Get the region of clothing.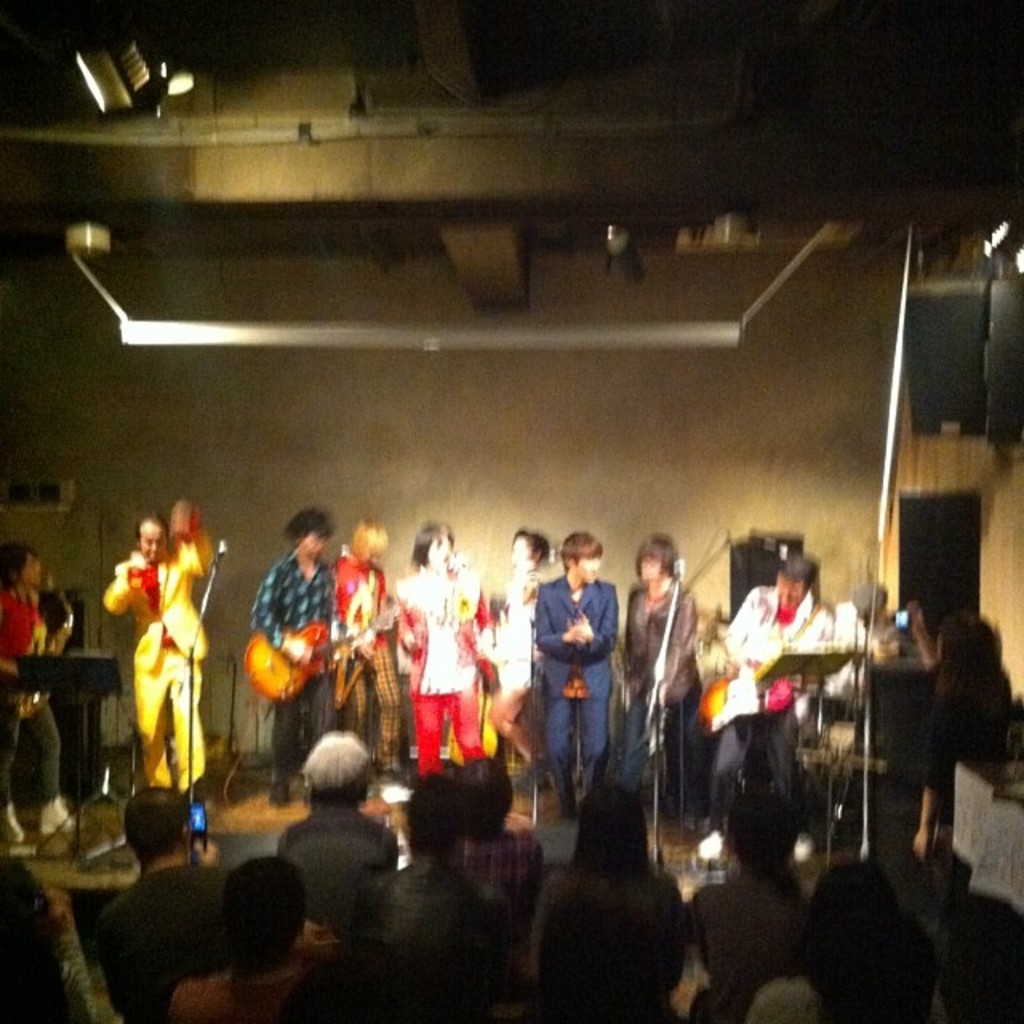
BBox(621, 571, 696, 813).
